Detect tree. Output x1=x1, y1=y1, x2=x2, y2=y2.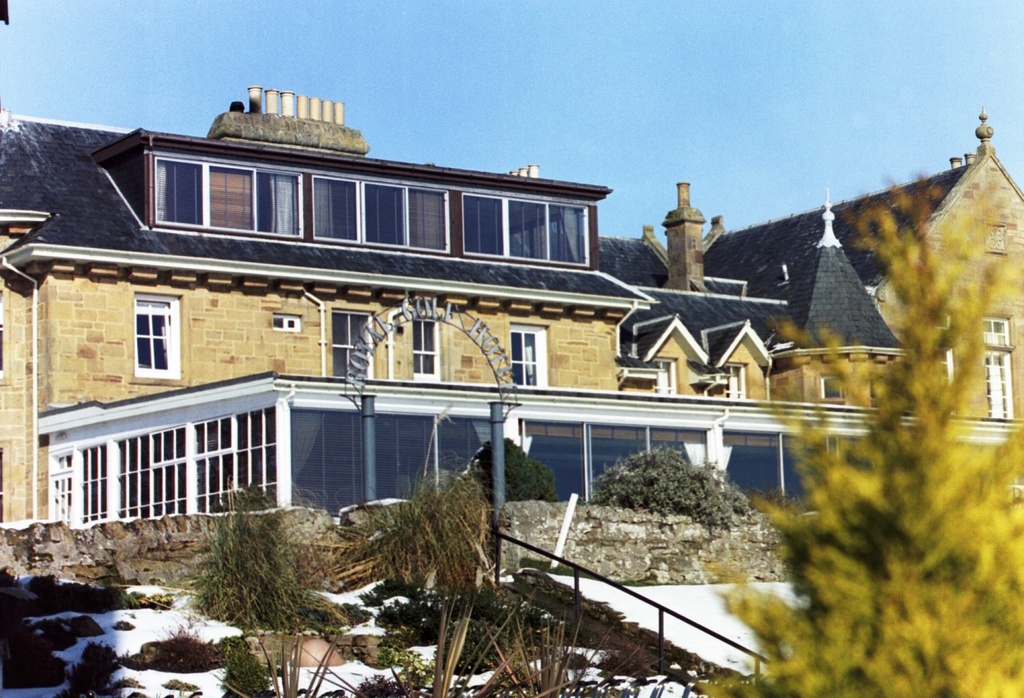
x1=709, y1=161, x2=1023, y2=697.
